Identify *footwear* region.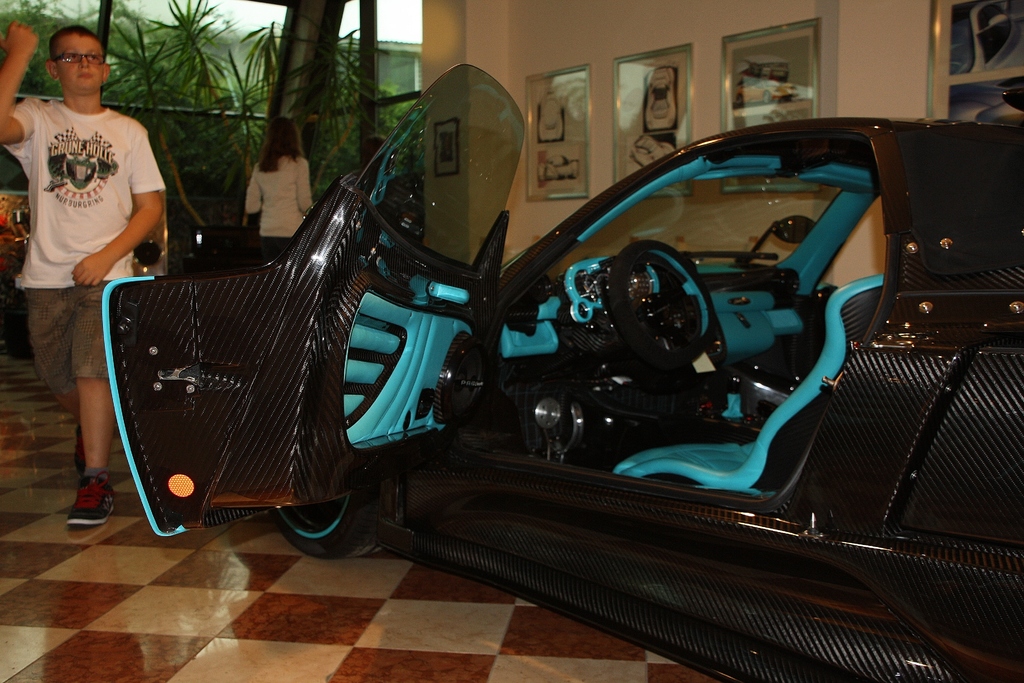
Region: rect(70, 425, 86, 475).
